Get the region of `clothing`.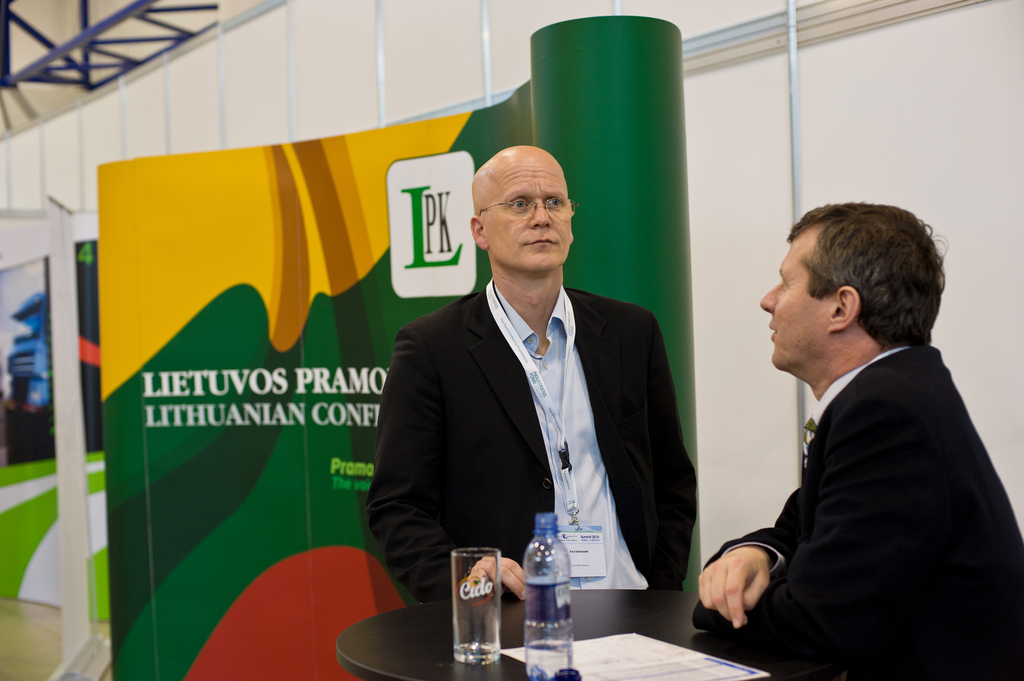
(x1=676, y1=333, x2=997, y2=662).
